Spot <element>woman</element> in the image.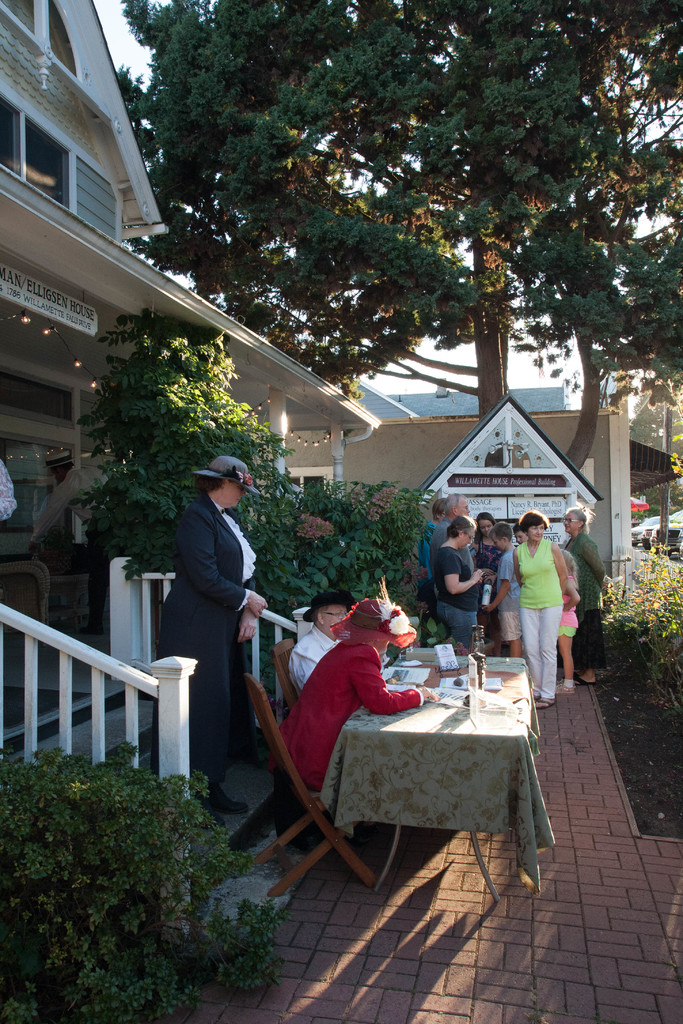
<element>woman</element> found at bbox=(434, 509, 484, 648).
